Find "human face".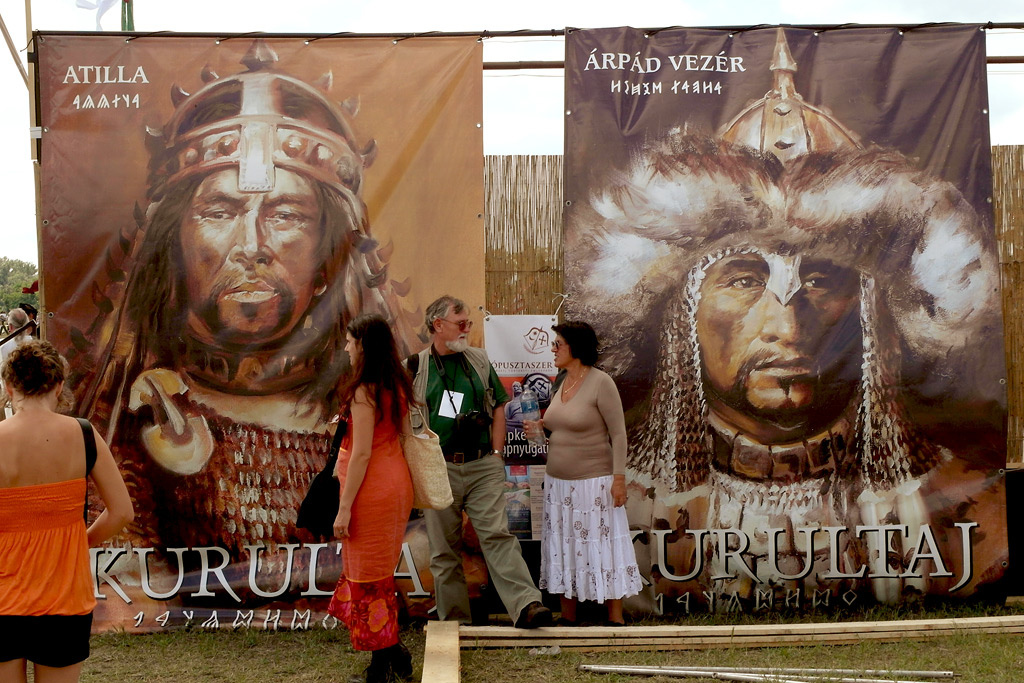
{"left": 178, "top": 171, "right": 323, "bottom": 336}.
